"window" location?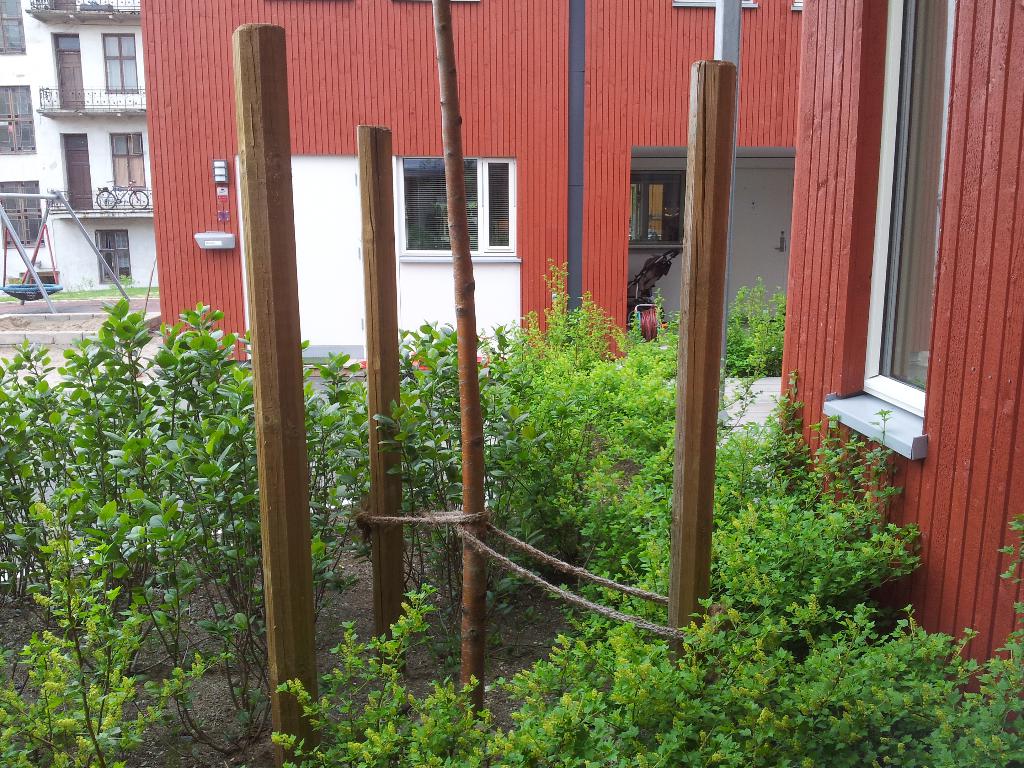
x1=96, y1=226, x2=129, y2=283
